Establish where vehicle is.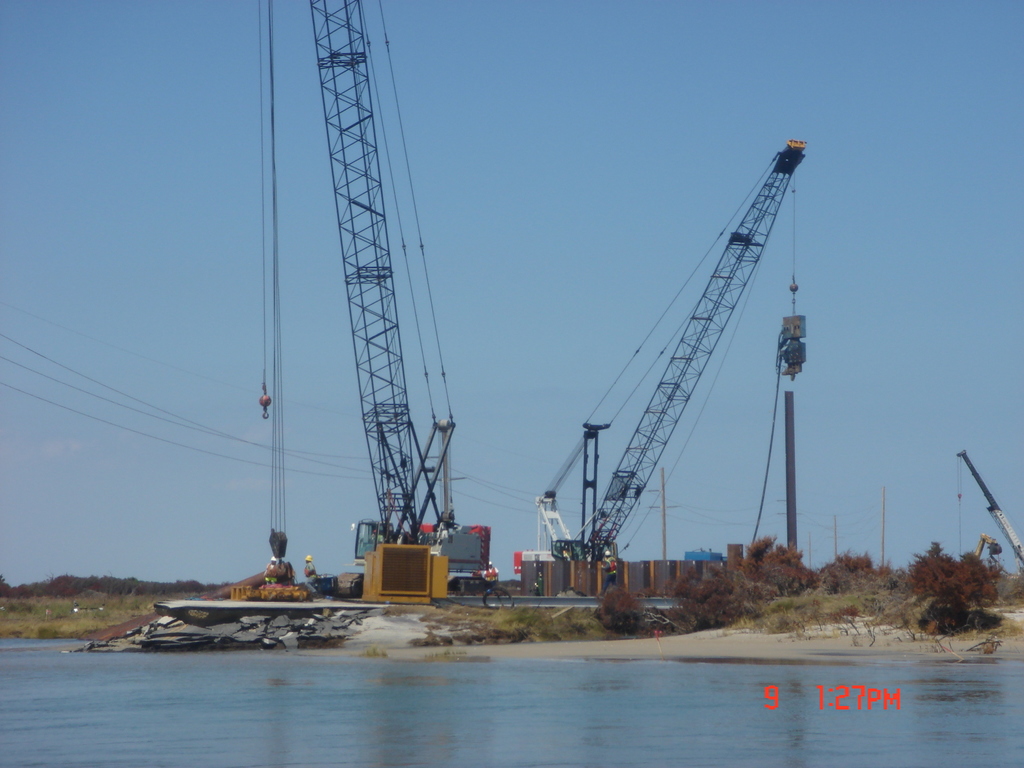
Established at 259 0 492 600.
